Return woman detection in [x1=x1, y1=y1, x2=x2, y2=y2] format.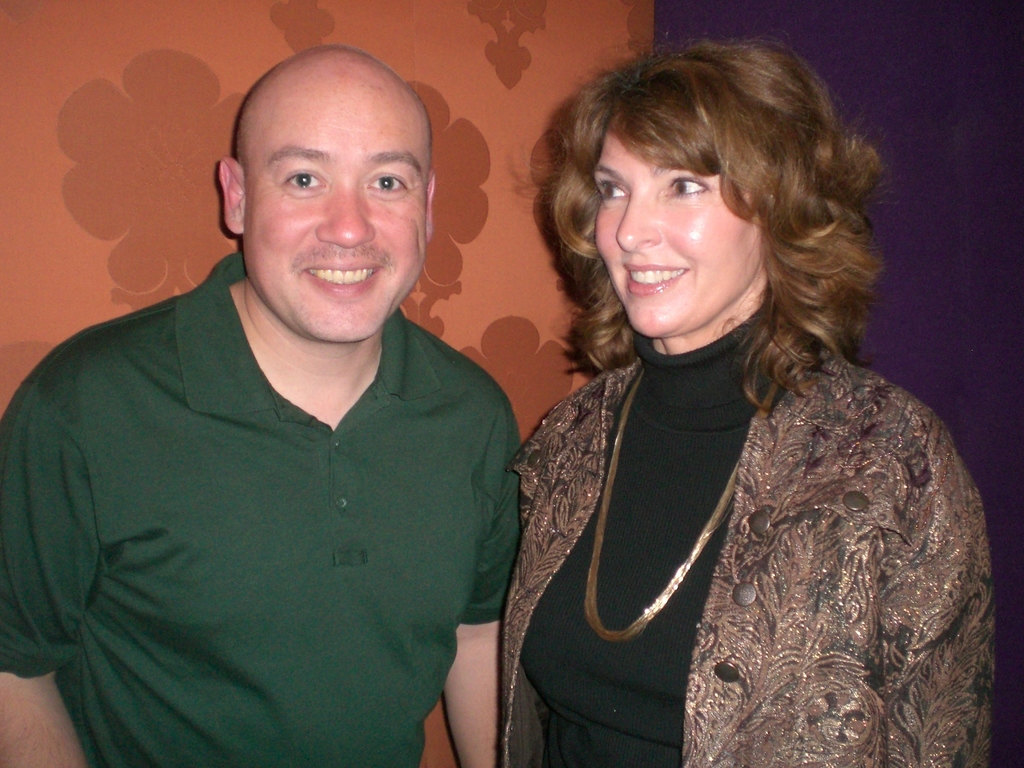
[x1=468, y1=37, x2=992, y2=762].
